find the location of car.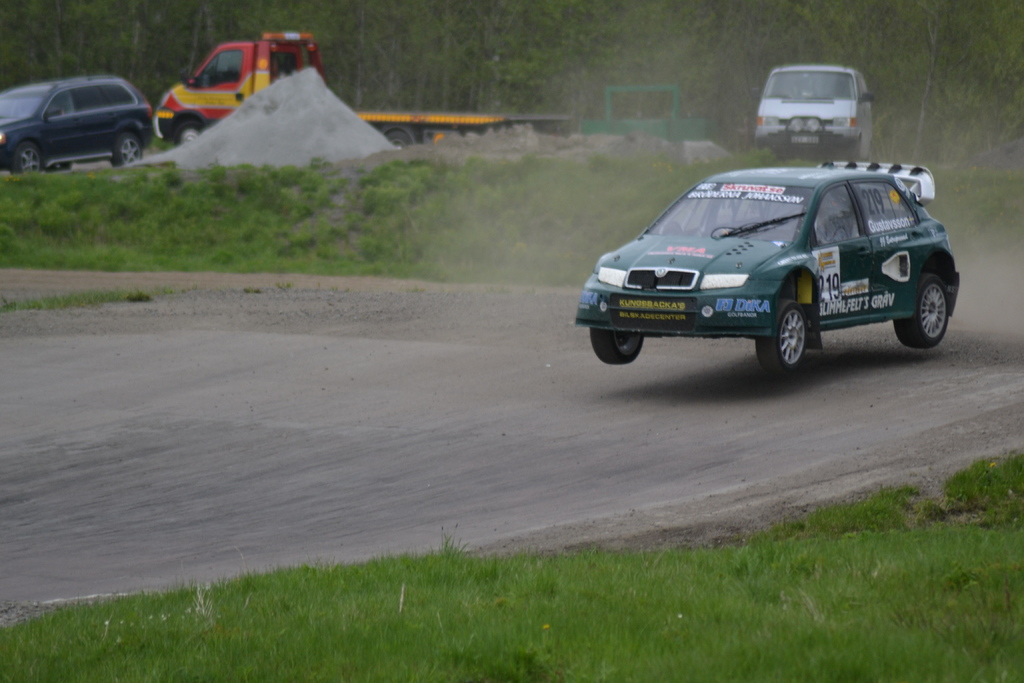
Location: 1/72/152/177.
